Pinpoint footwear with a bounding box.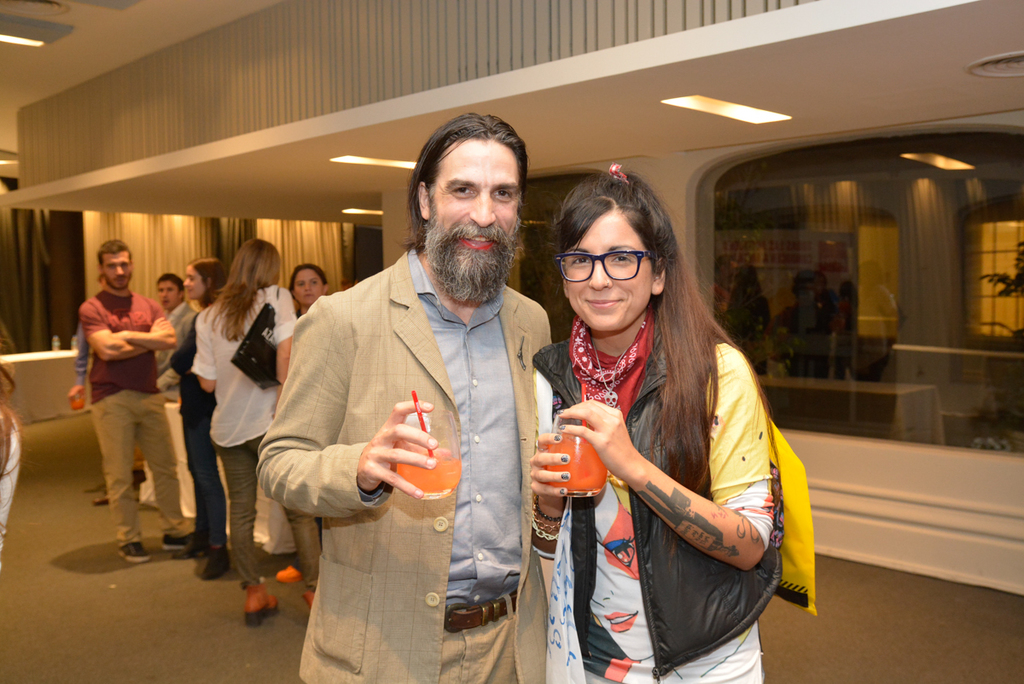
<bbox>90, 494, 110, 507</bbox>.
